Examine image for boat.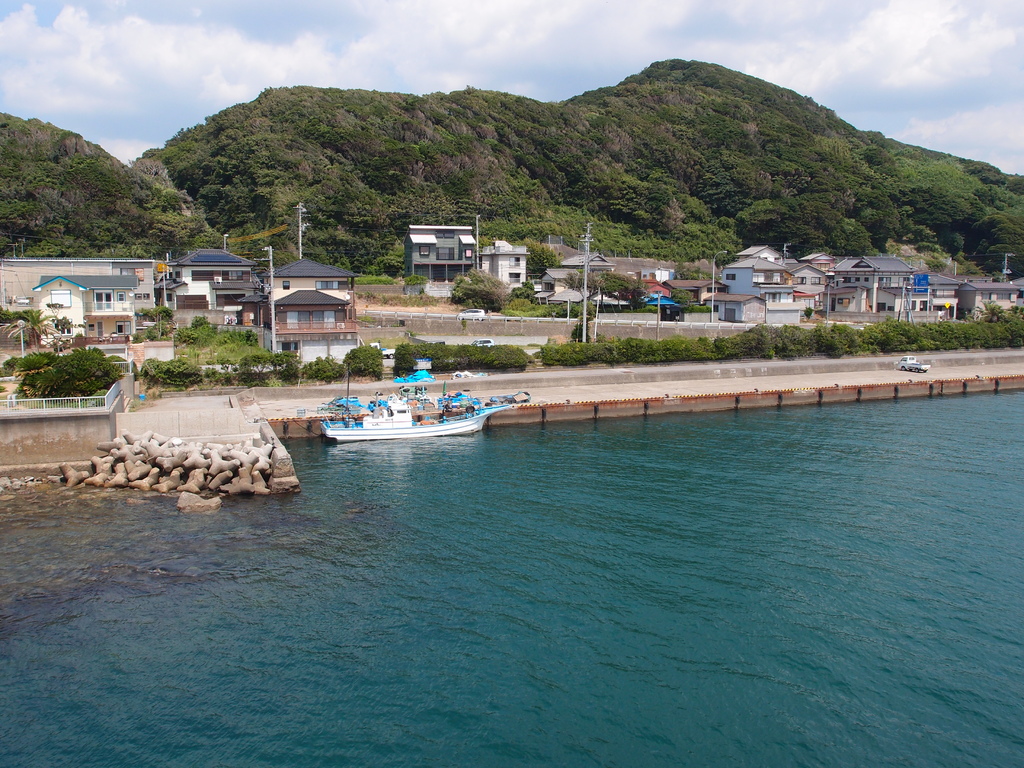
Examination result: 397,383,428,399.
